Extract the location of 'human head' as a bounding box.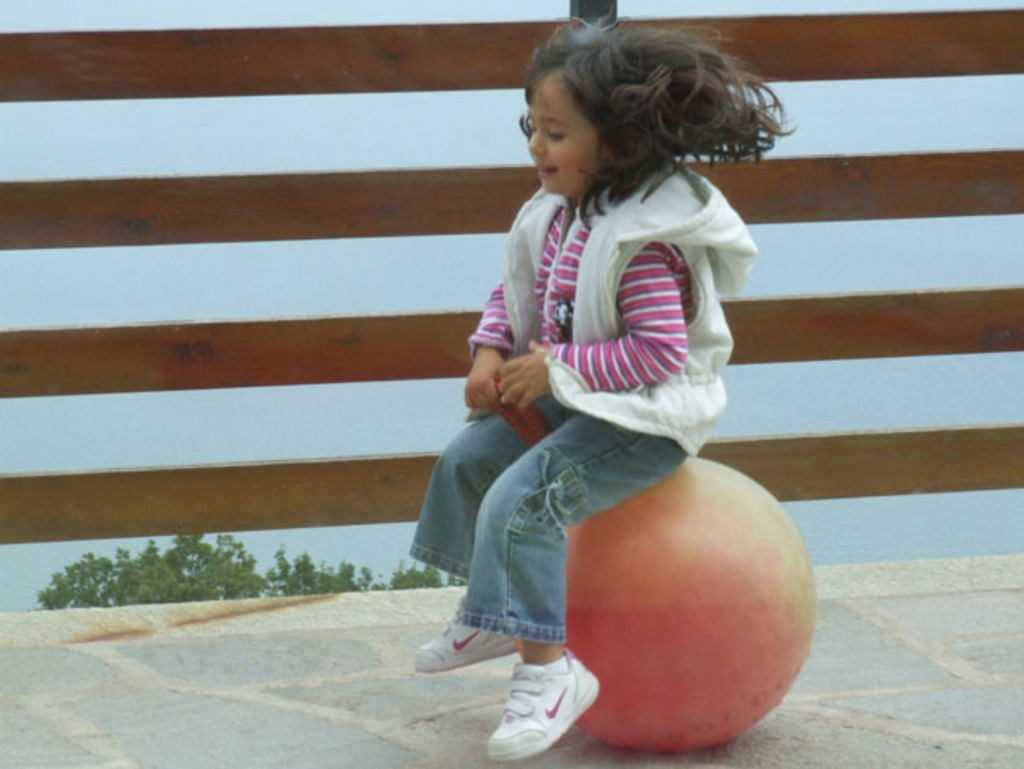
510,20,764,192.
